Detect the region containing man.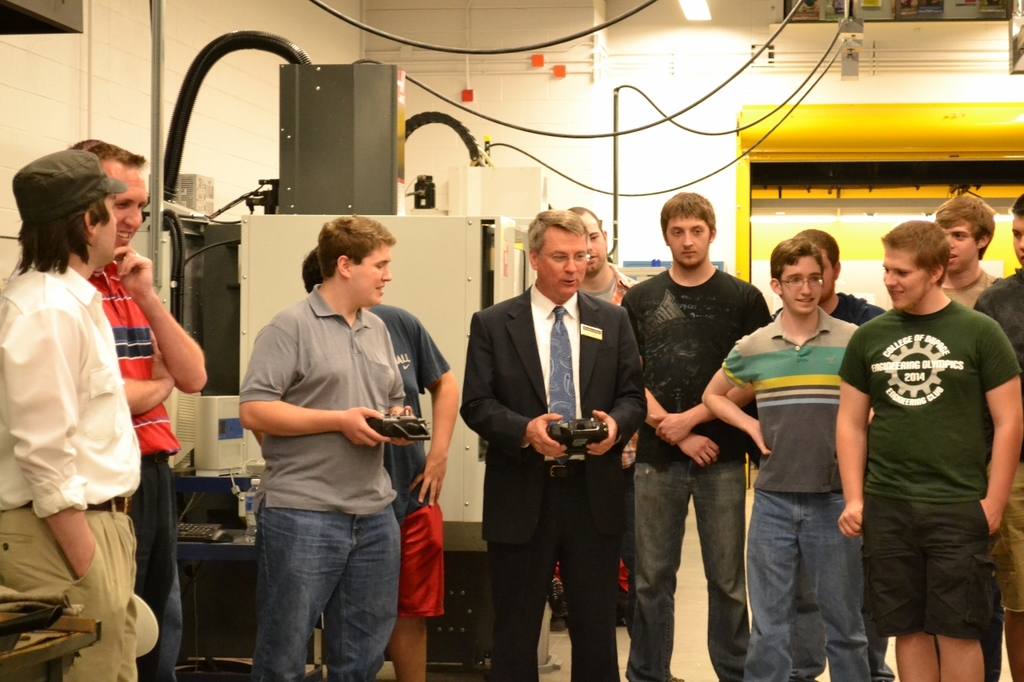
x1=466 y1=213 x2=638 y2=677.
